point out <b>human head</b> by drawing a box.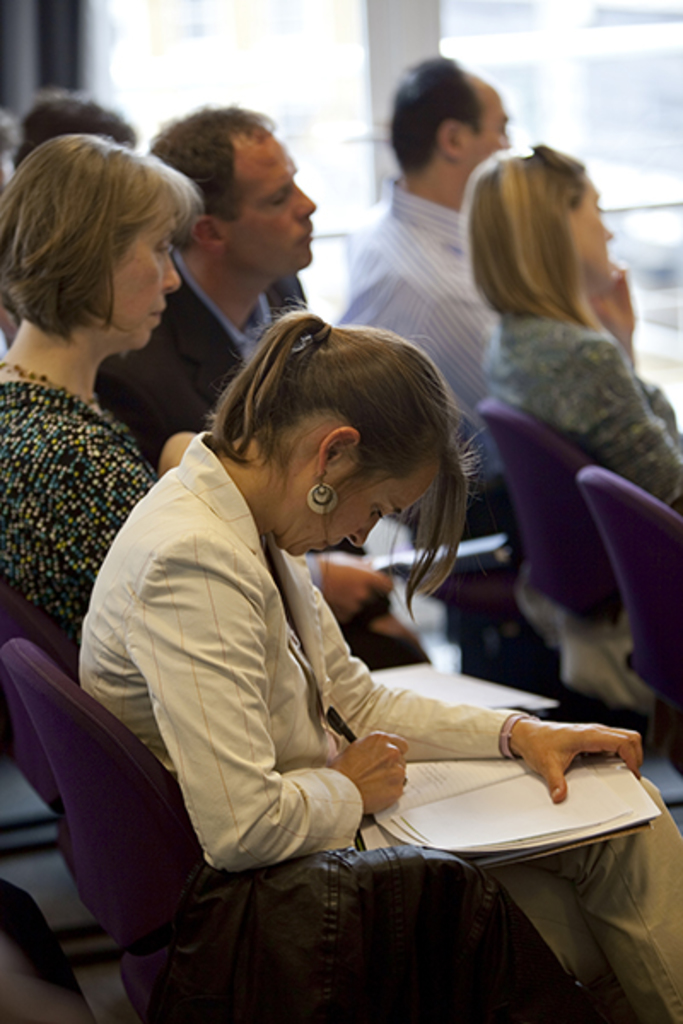
bbox=[388, 53, 507, 179].
